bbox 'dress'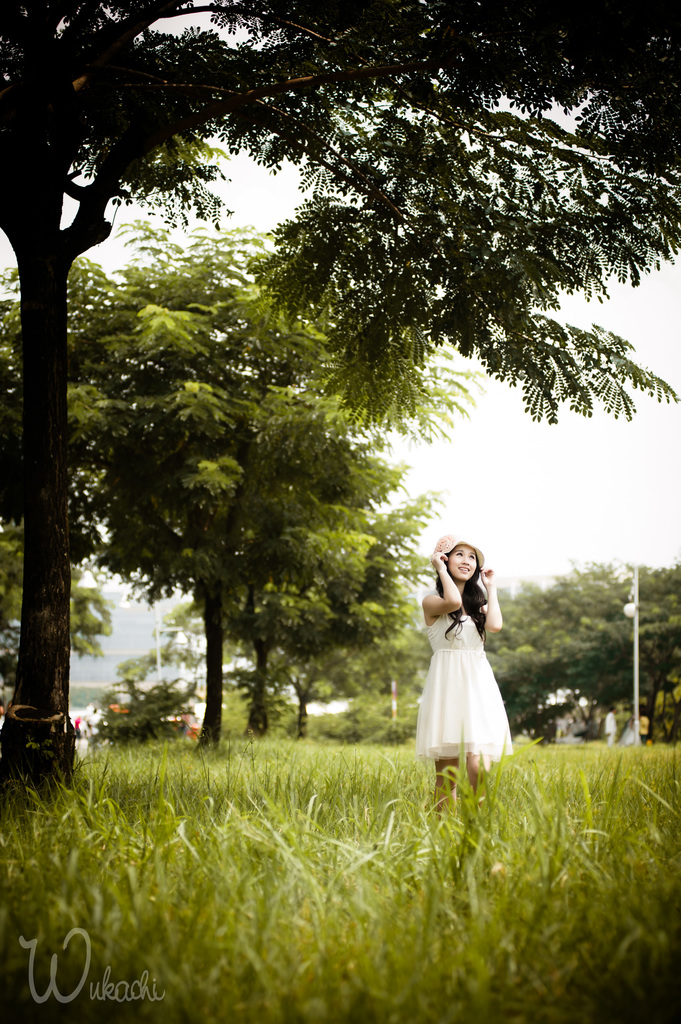
bbox=(426, 586, 518, 779)
